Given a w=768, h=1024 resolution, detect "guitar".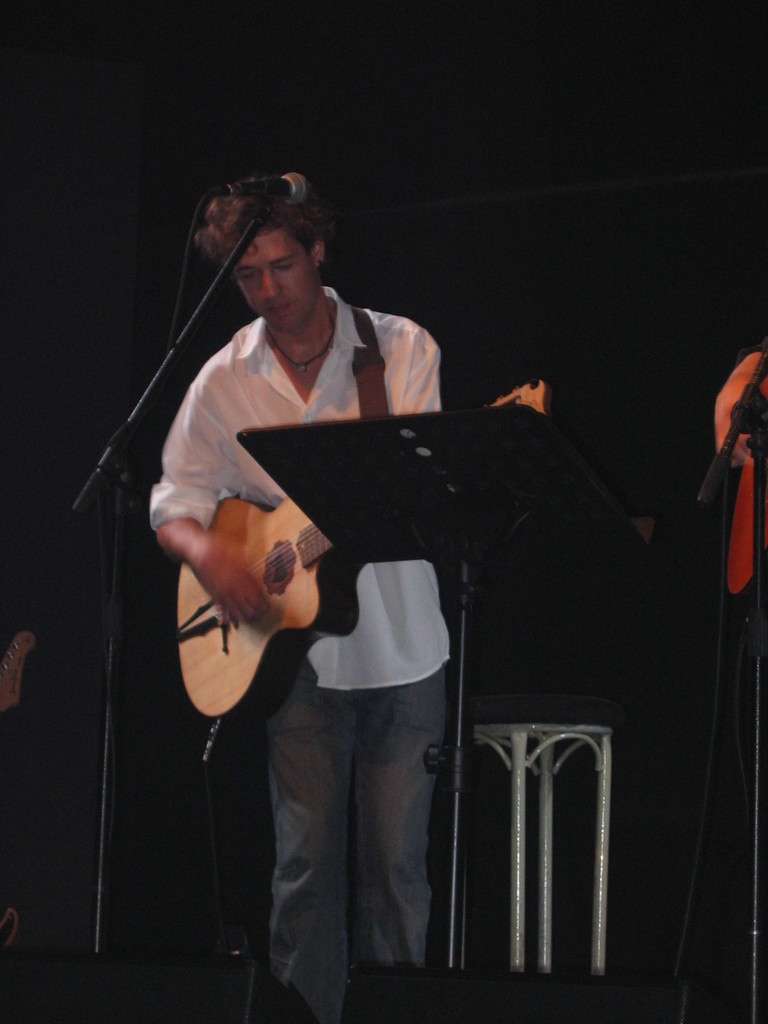
136/433/582/736.
